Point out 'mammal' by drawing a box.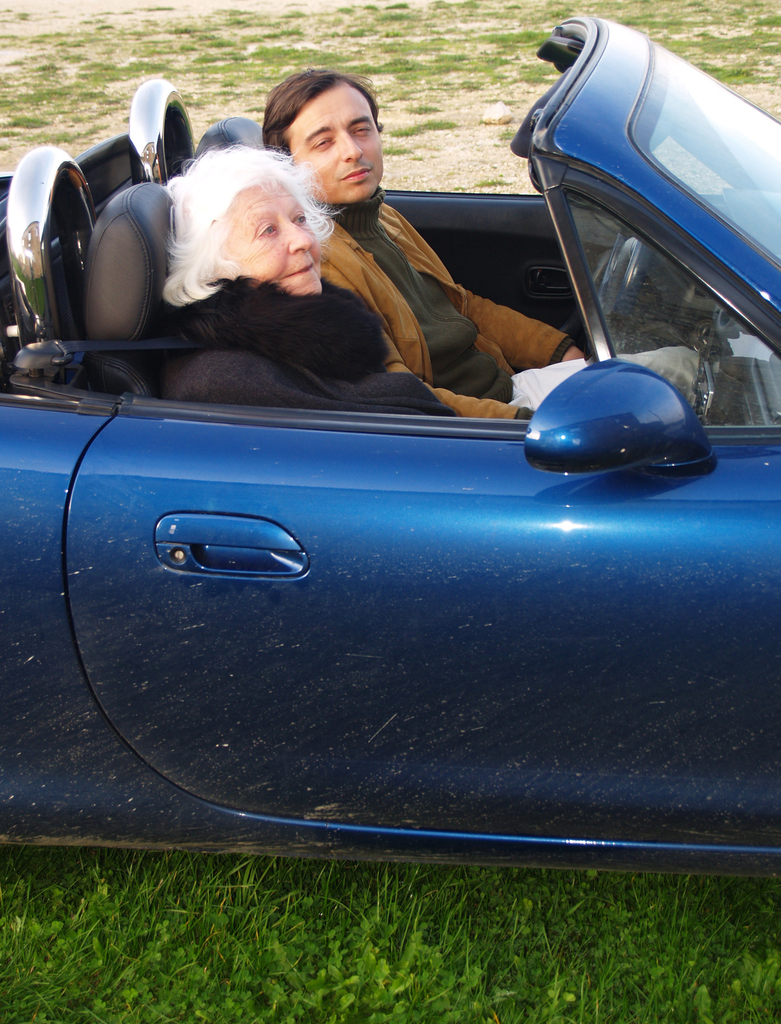
x1=255 y1=65 x2=588 y2=419.
